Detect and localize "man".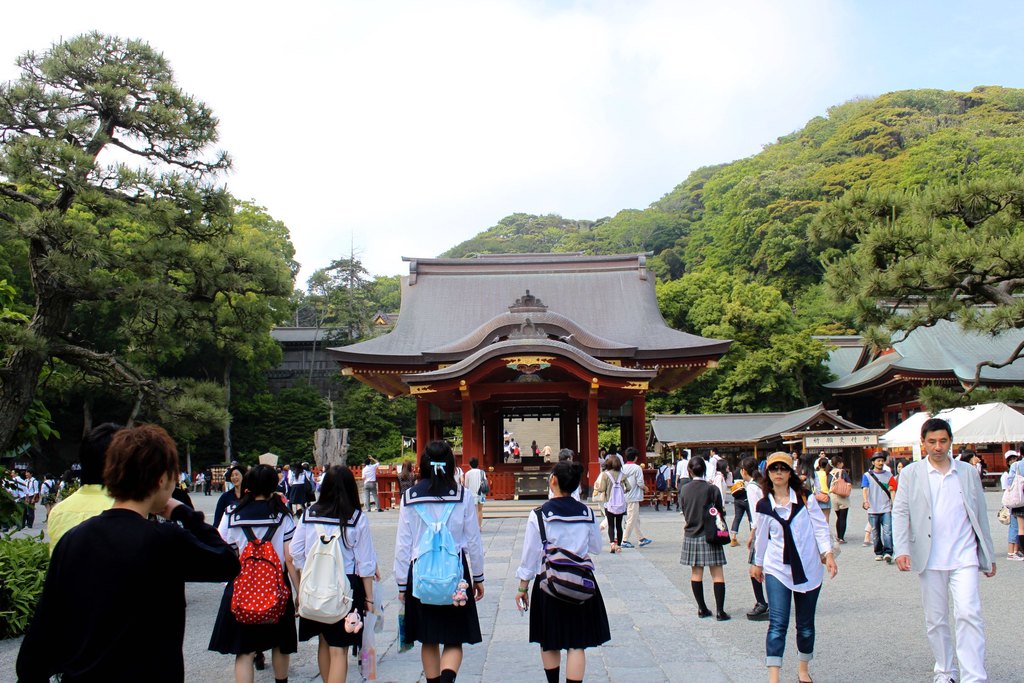
Localized at [x1=618, y1=444, x2=650, y2=548].
